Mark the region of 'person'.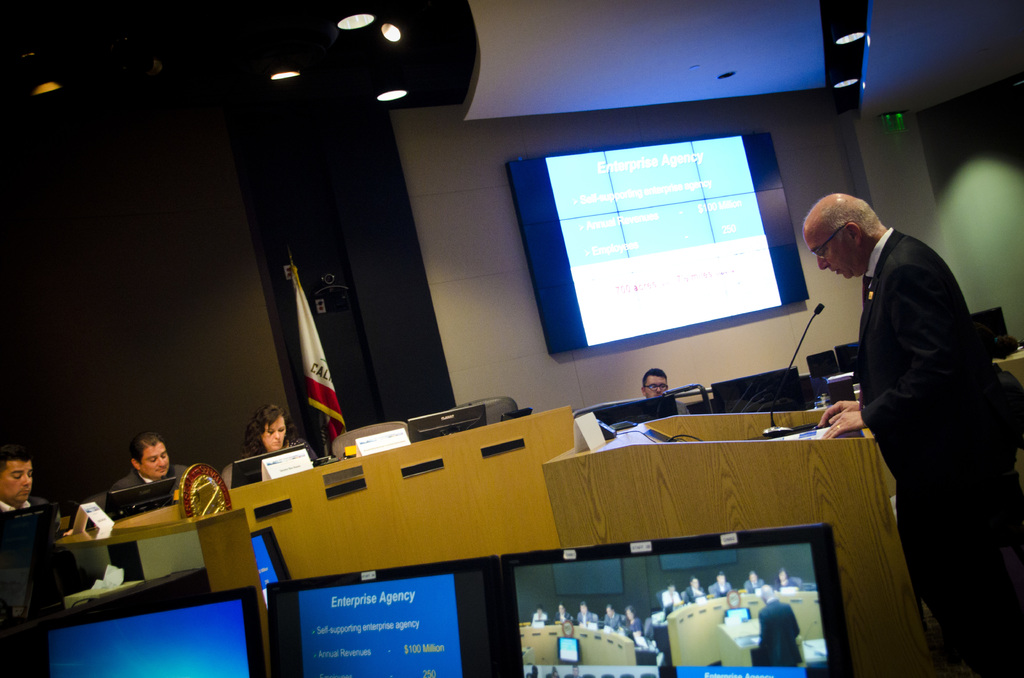
Region: <region>219, 402, 328, 487</region>.
